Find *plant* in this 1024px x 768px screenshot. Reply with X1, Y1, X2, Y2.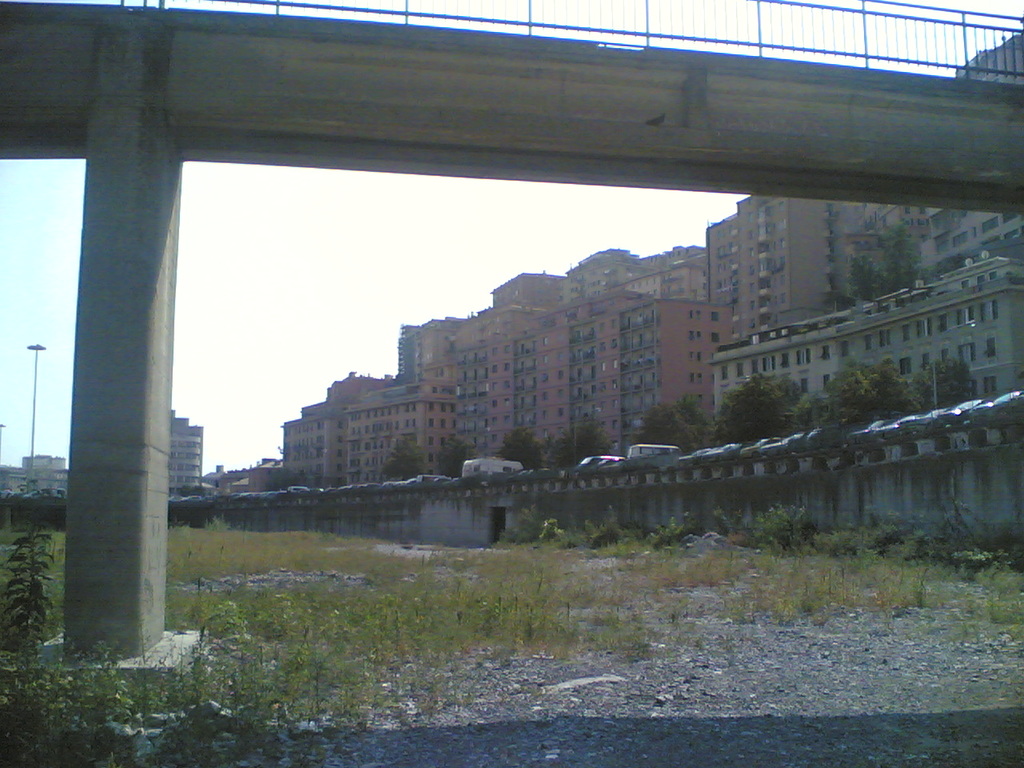
708, 360, 806, 446.
